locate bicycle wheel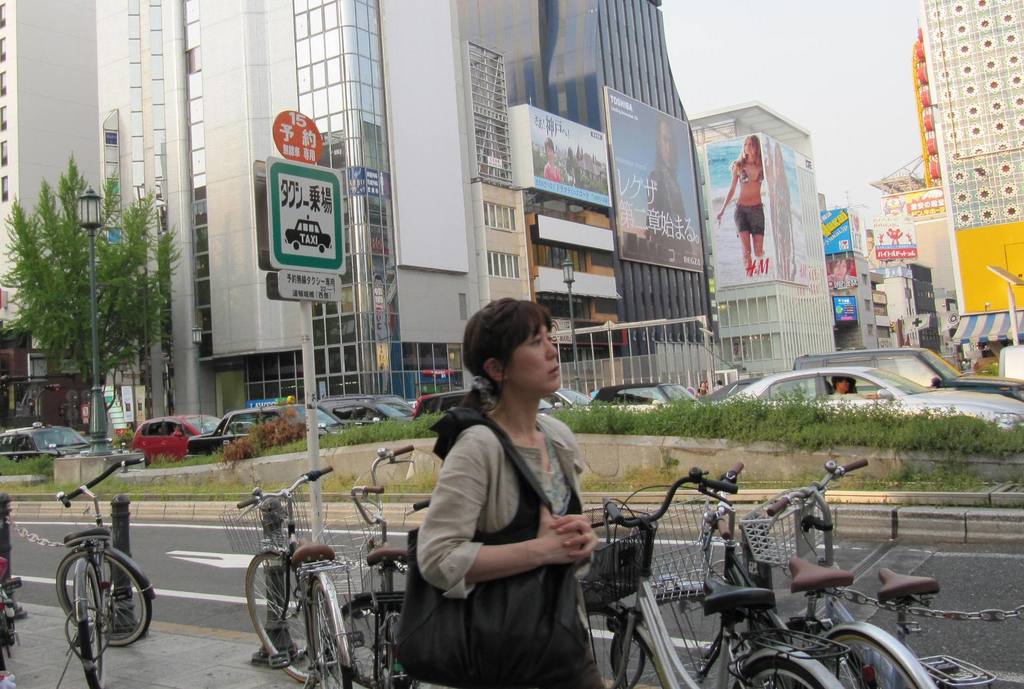
box(61, 549, 148, 648)
